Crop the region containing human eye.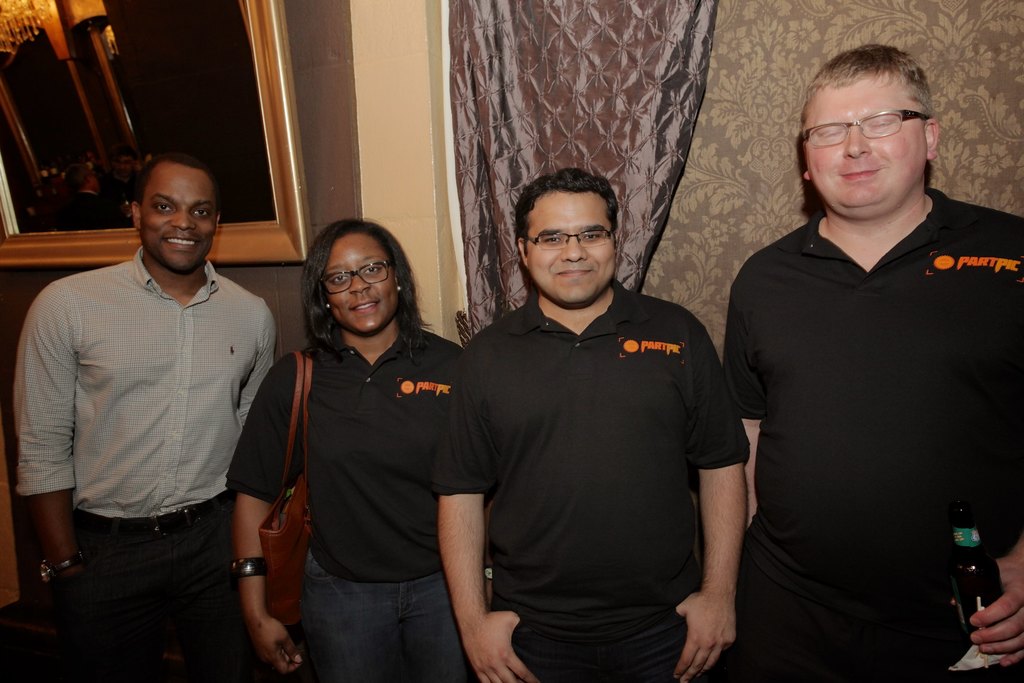
Crop region: left=866, top=116, right=893, bottom=133.
